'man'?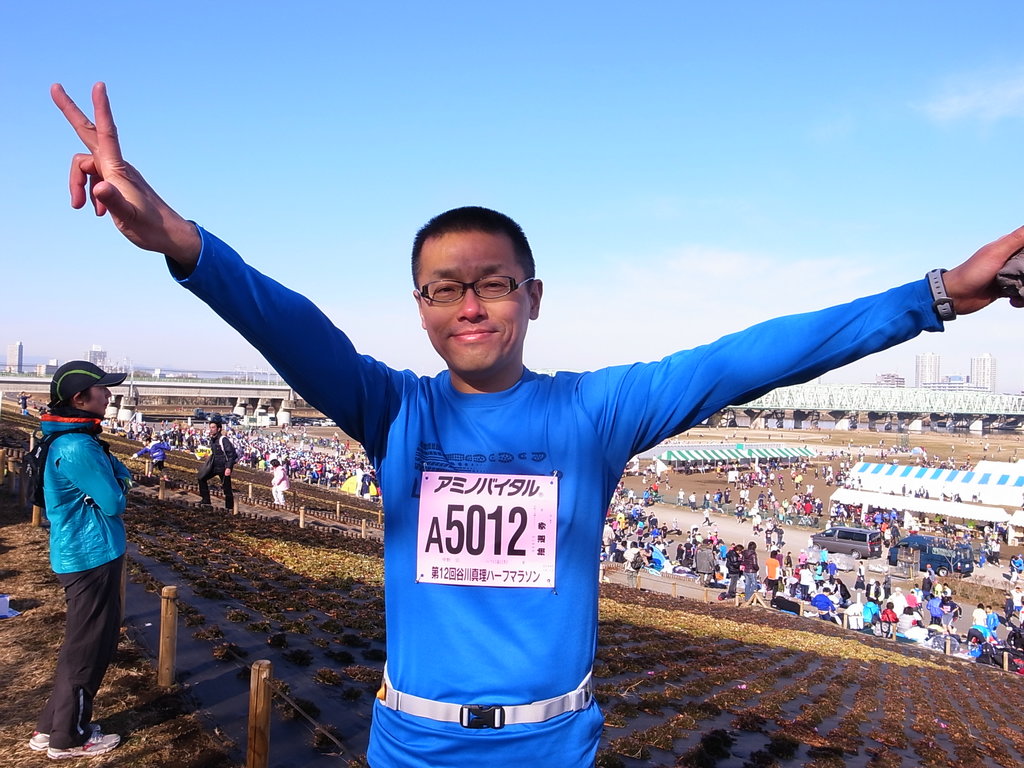
{"left": 986, "top": 540, "right": 997, "bottom": 564}
